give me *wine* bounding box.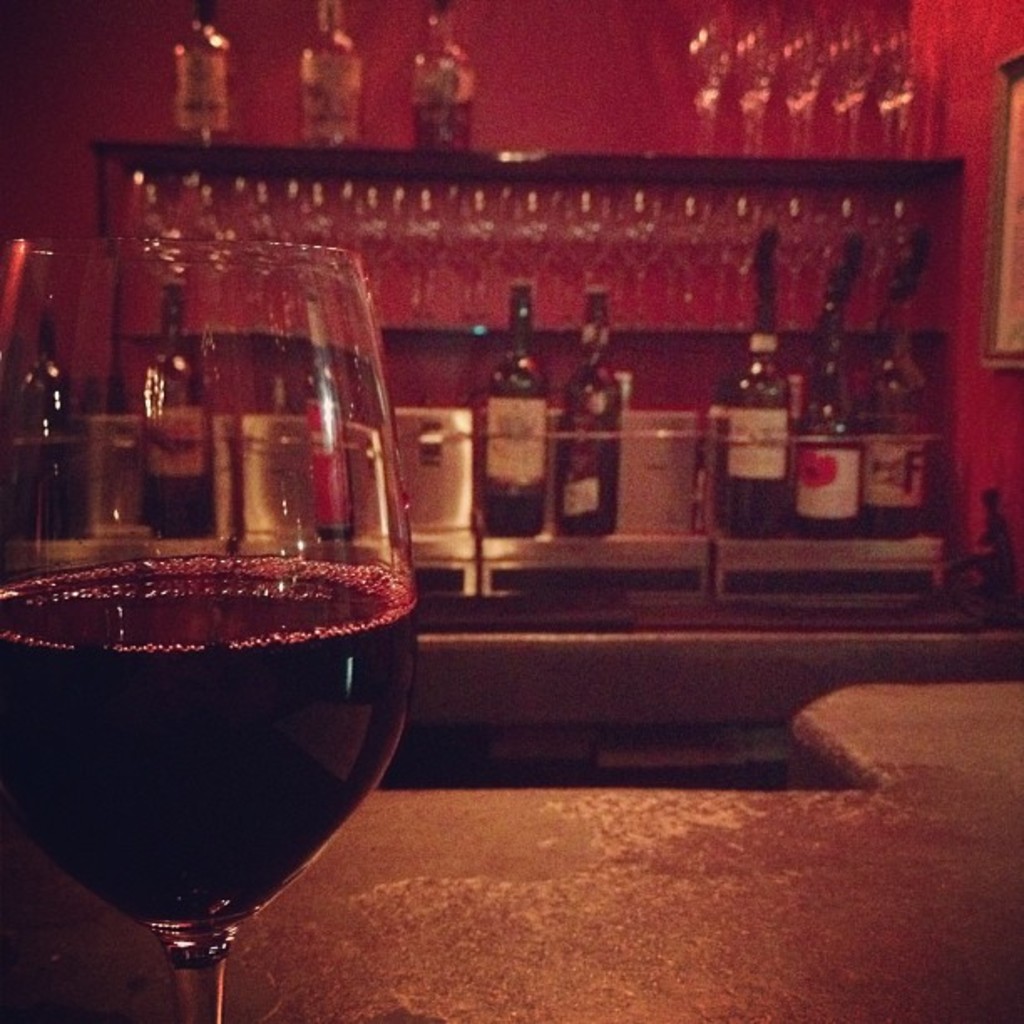
bbox=[862, 283, 929, 544].
